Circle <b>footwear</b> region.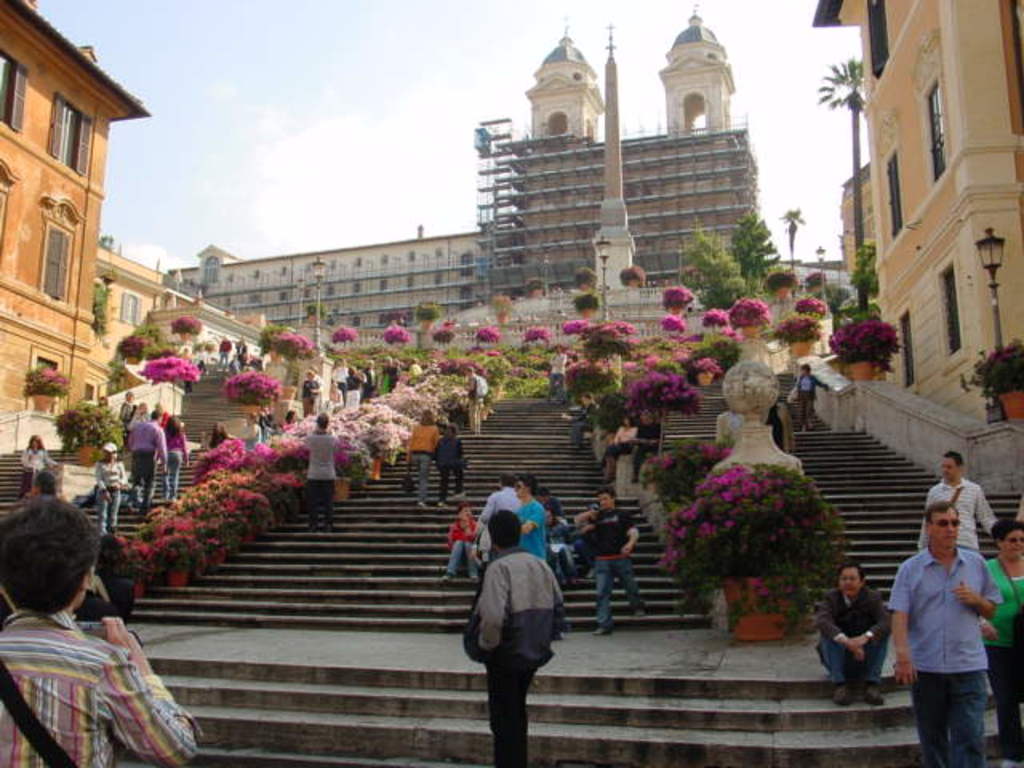
Region: pyautogui.locateOnScreen(632, 605, 645, 616).
